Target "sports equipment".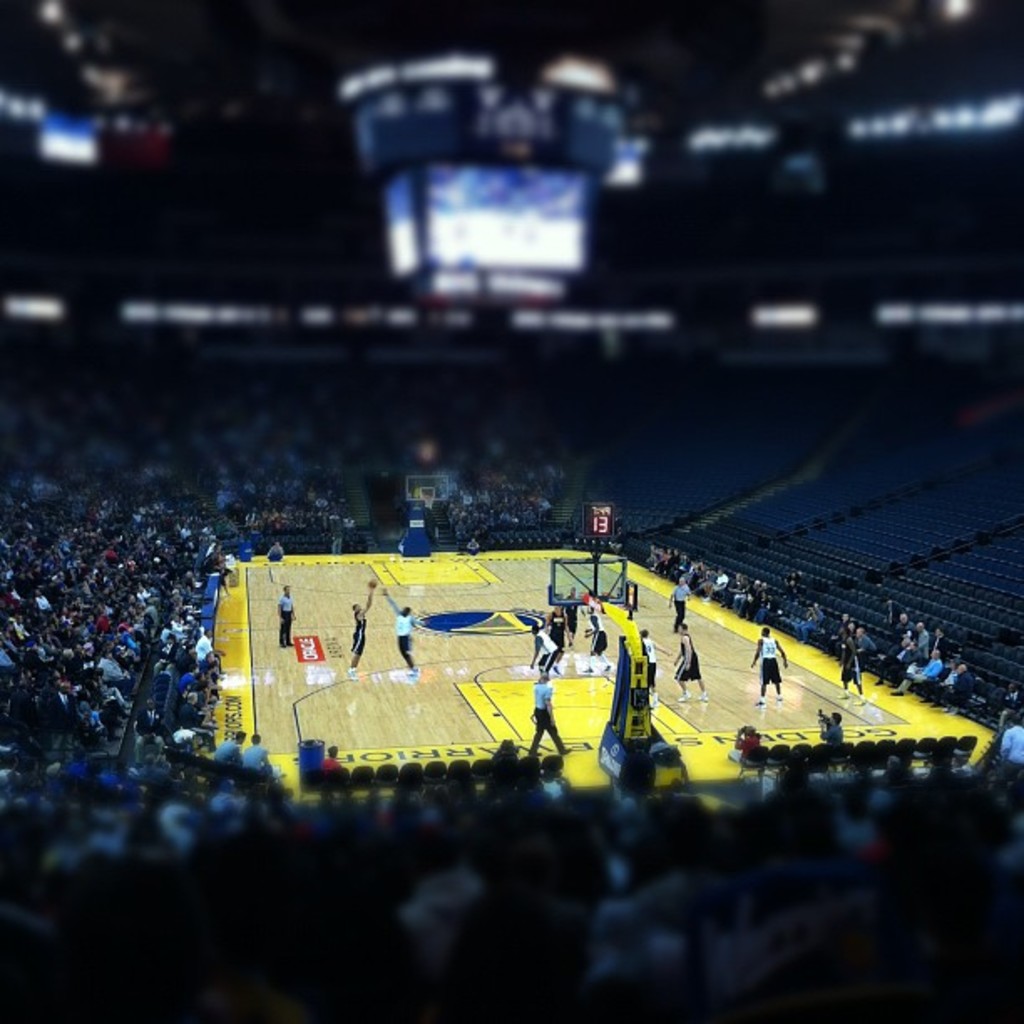
Target region: left=532, top=686, right=552, bottom=711.
